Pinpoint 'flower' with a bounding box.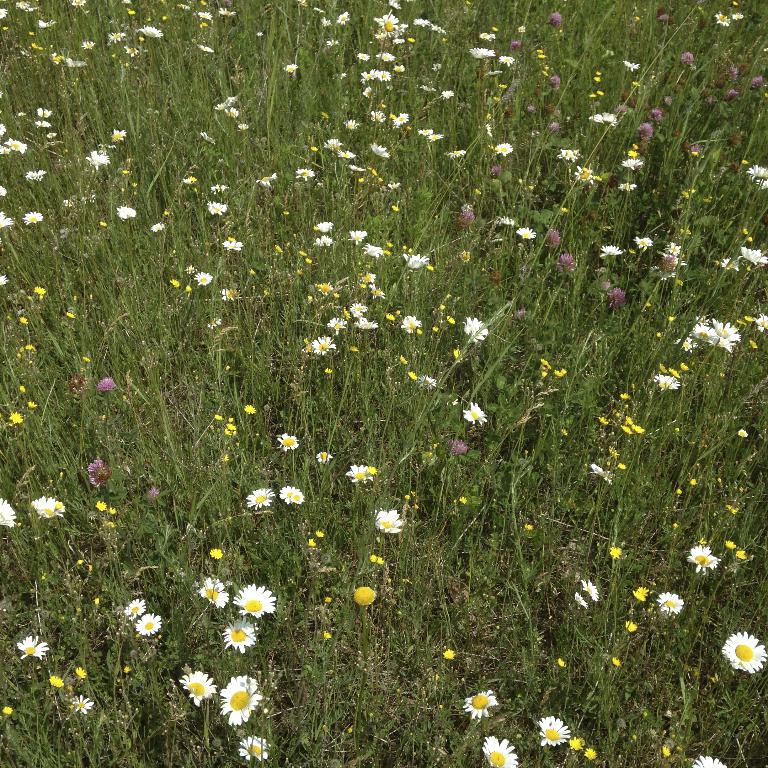
pyautogui.locateOnScreen(371, 141, 388, 159).
